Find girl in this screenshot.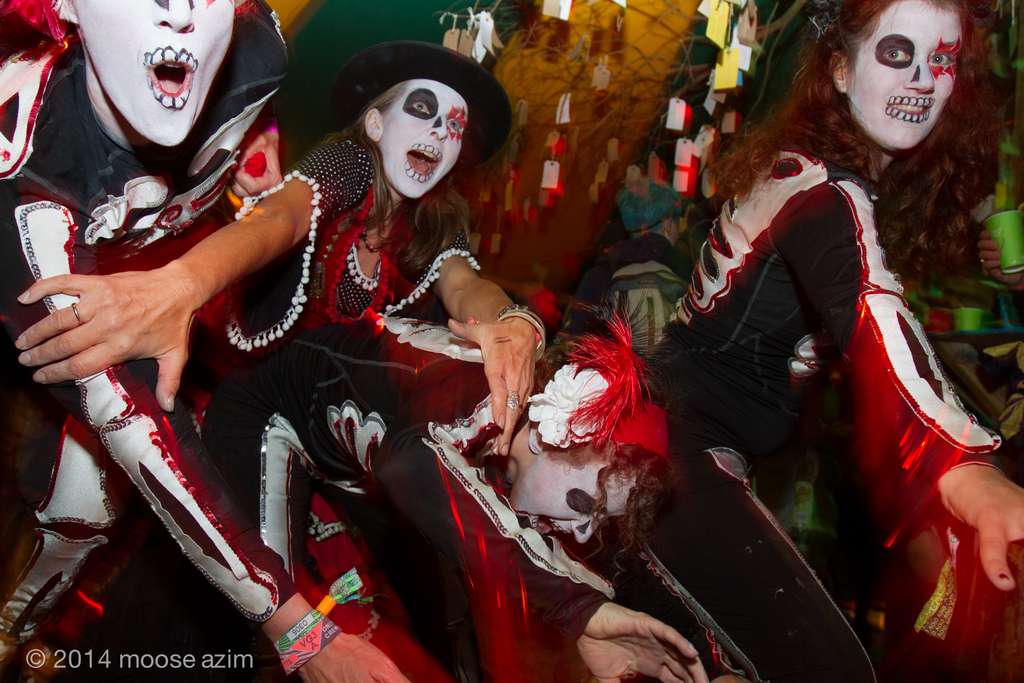
The bounding box for girl is box=[372, 312, 712, 682].
